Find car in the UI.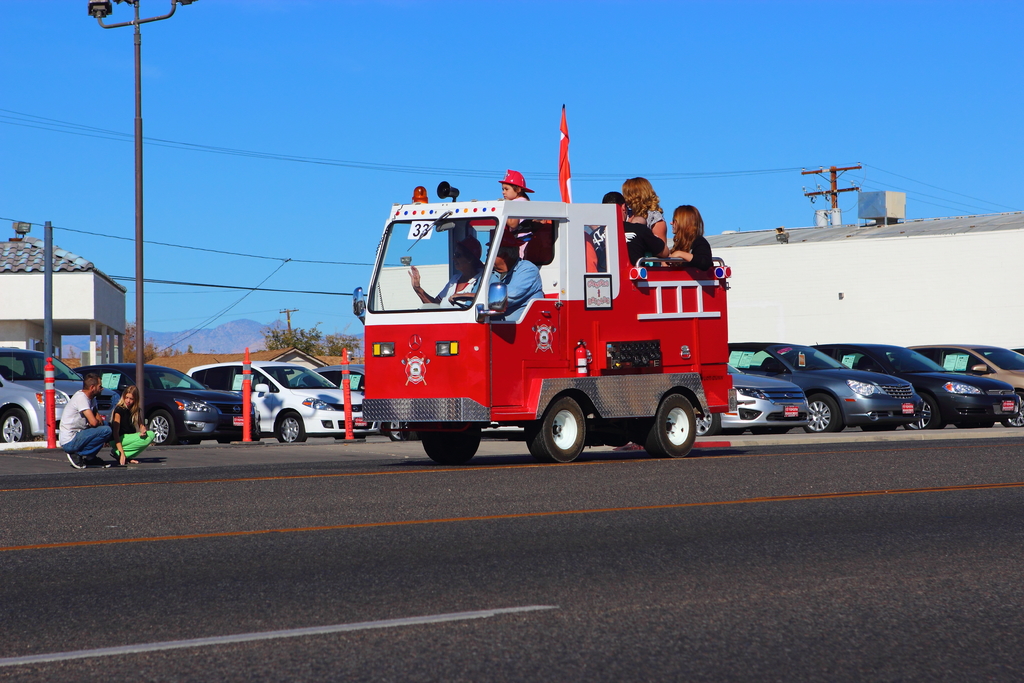
UI element at 782 342 1021 428.
